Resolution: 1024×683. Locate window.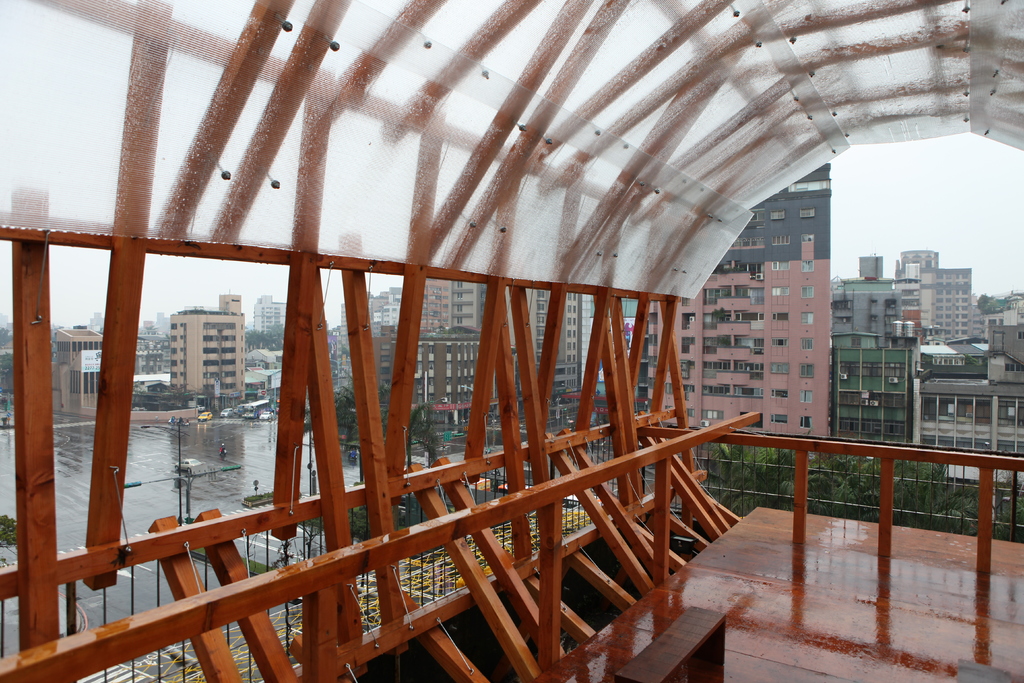
{"left": 767, "top": 230, "right": 787, "bottom": 248}.
